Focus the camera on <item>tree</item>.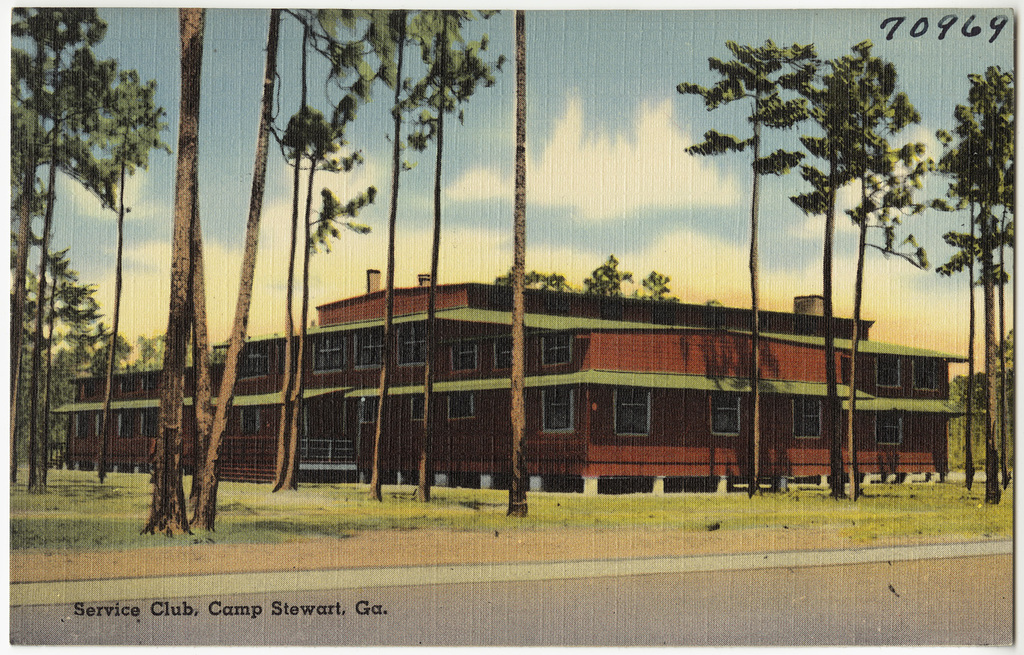
Focus region: [left=94, top=64, right=173, bottom=482].
